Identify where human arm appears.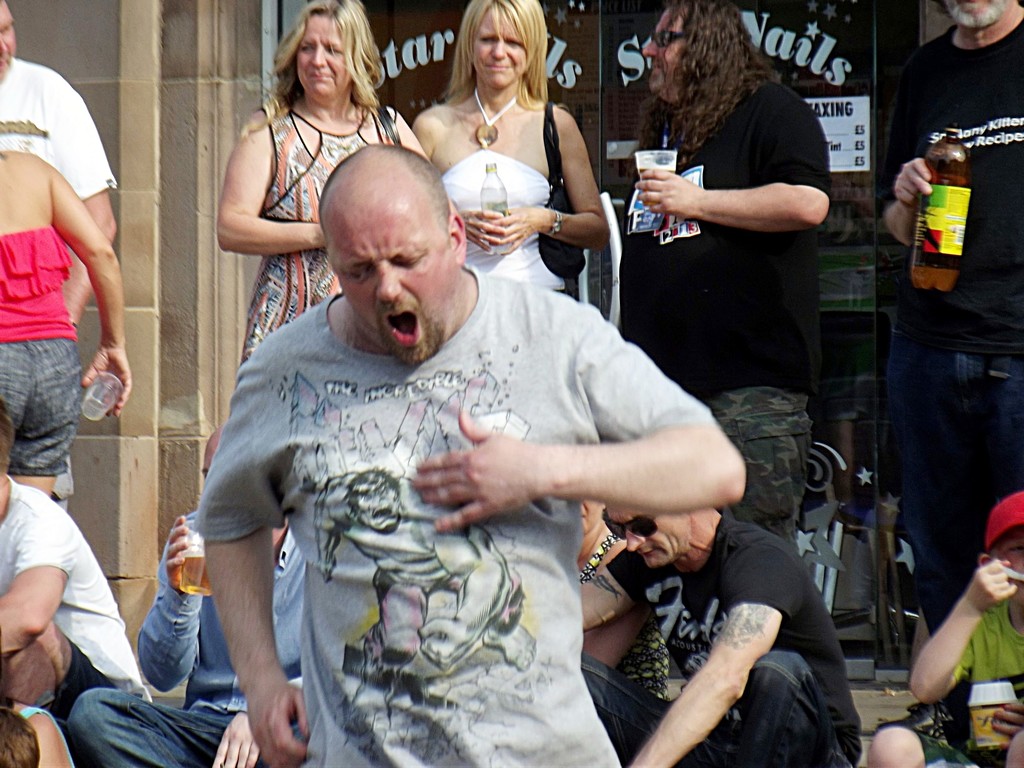
Appears at [x1=136, y1=514, x2=204, y2=692].
